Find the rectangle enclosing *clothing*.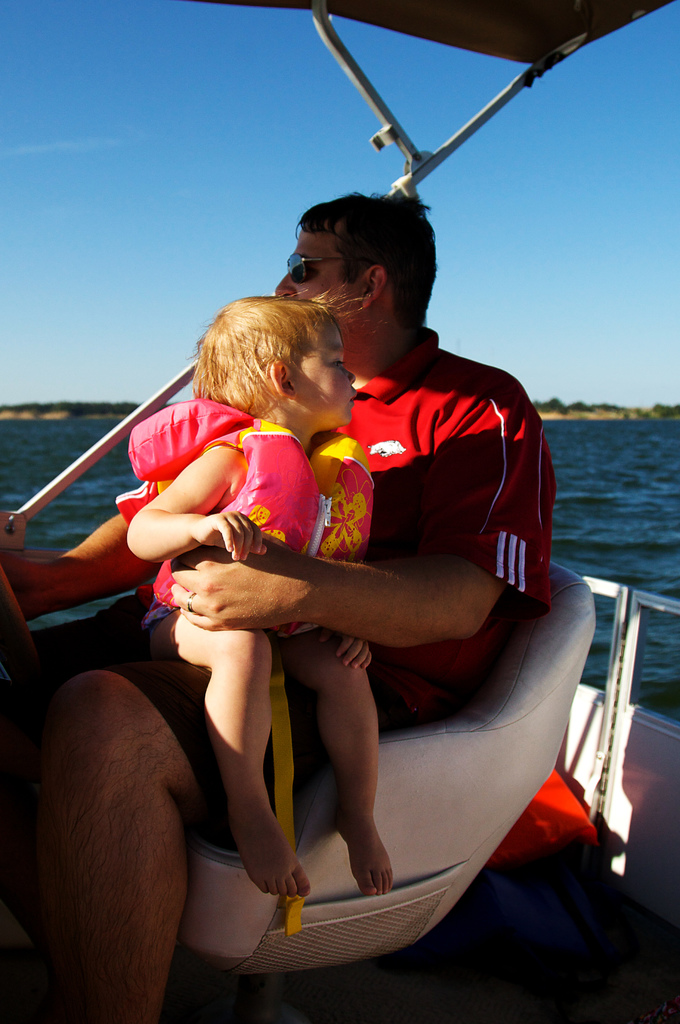
(112, 422, 374, 707).
